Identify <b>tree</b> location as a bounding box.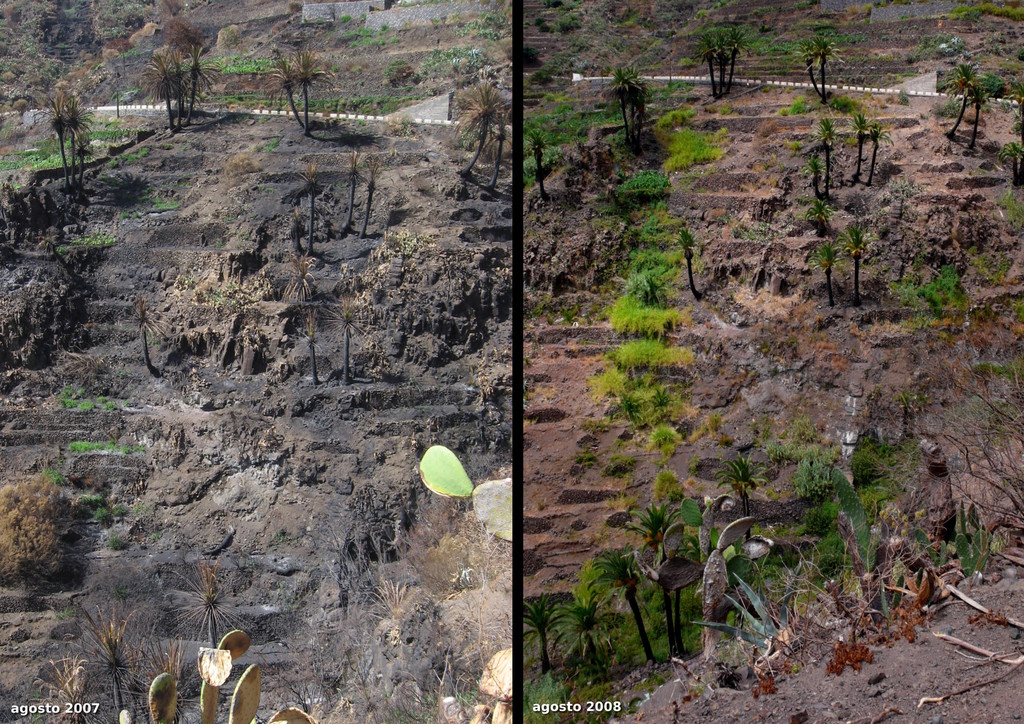
{"left": 866, "top": 125, "right": 891, "bottom": 179}.
